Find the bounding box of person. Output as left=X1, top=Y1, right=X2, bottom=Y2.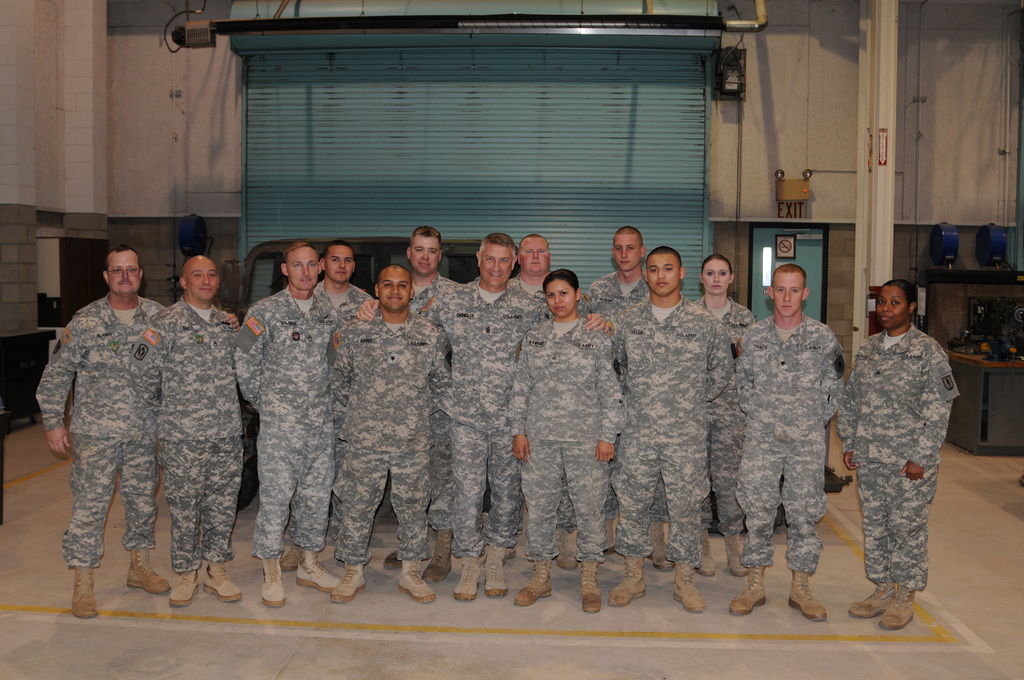
left=47, top=229, right=169, bottom=621.
